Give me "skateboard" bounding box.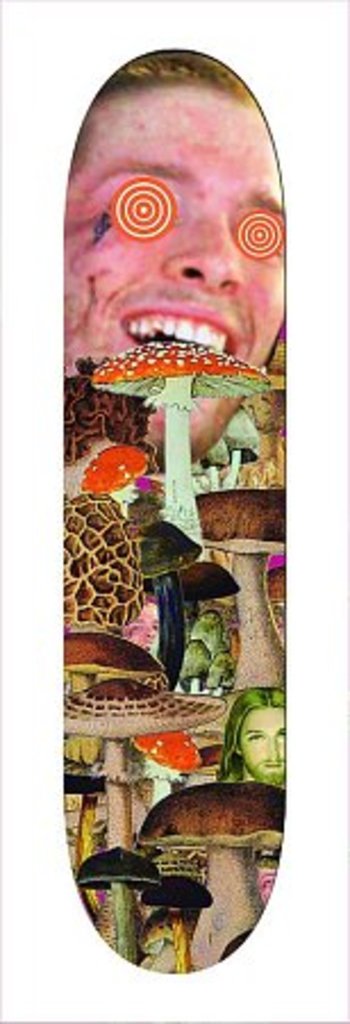
bbox=[64, 48, 289, 976].
